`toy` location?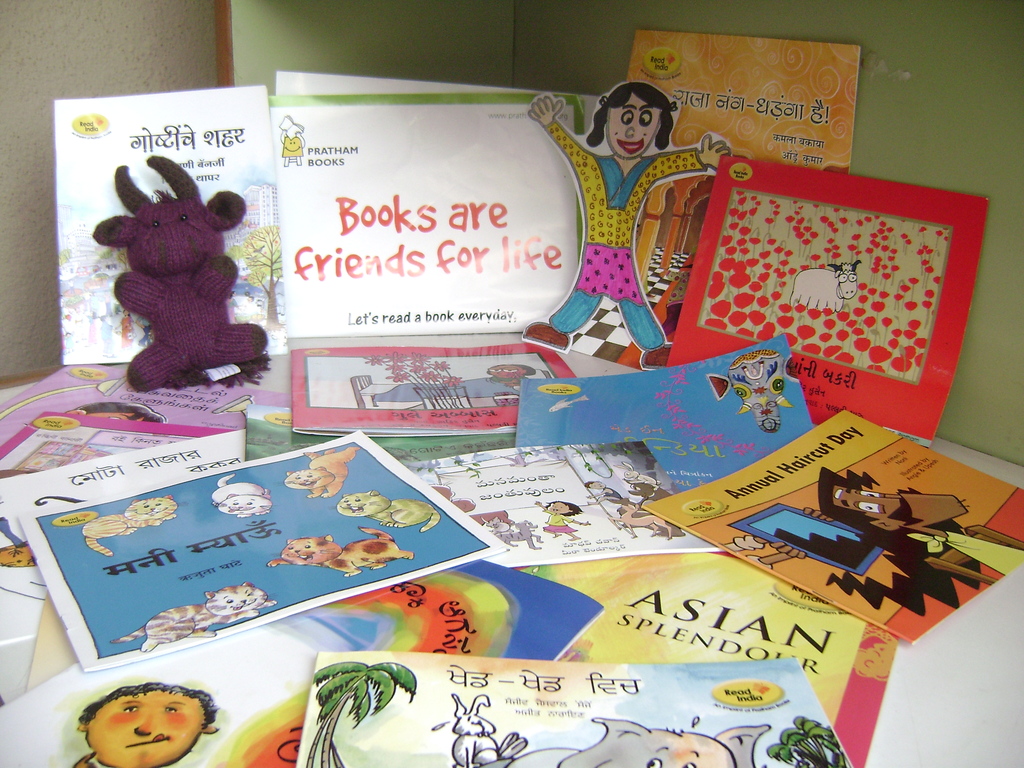
339:482:444:541
